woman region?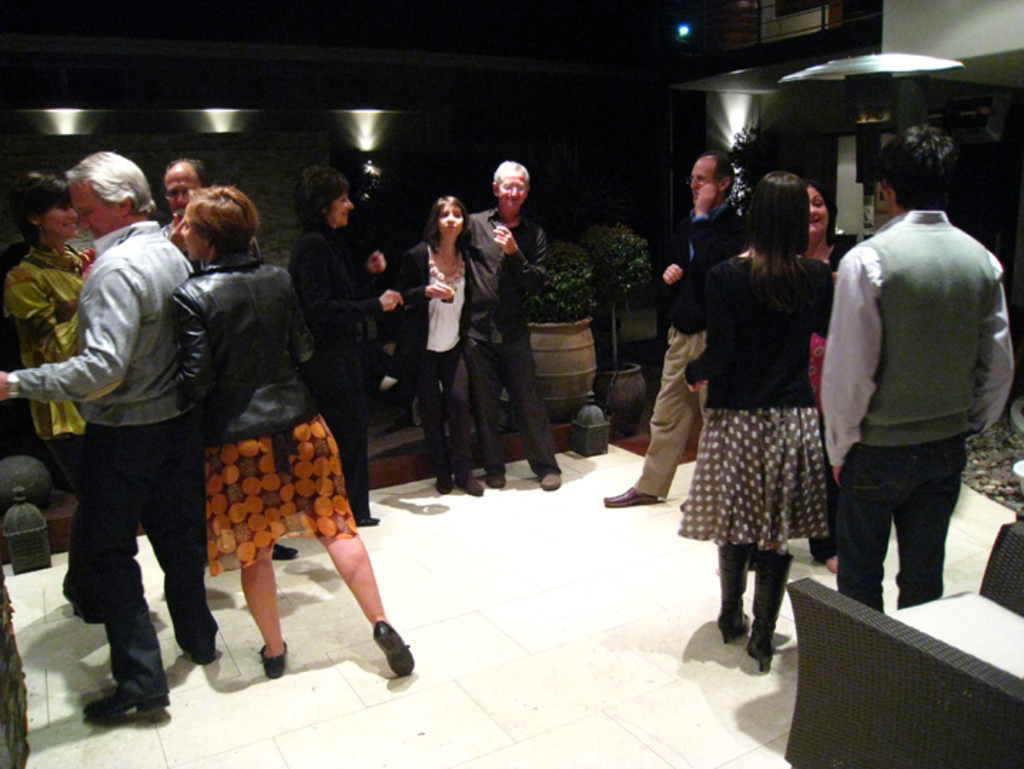
crop(378, 194, 488, 485)
